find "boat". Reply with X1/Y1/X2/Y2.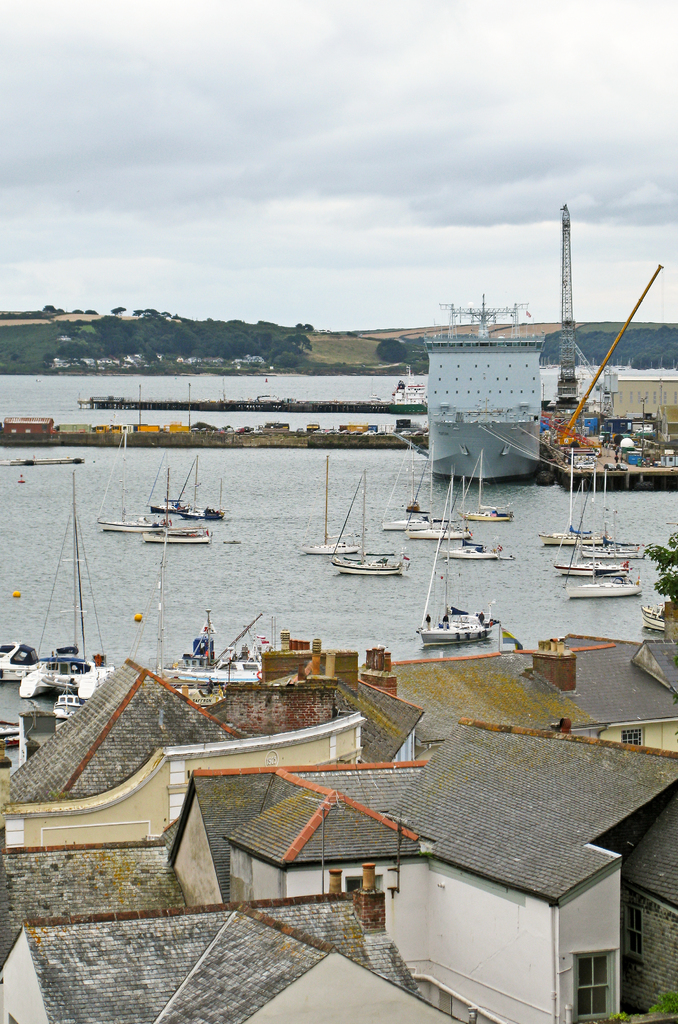
440/547/503/559.
